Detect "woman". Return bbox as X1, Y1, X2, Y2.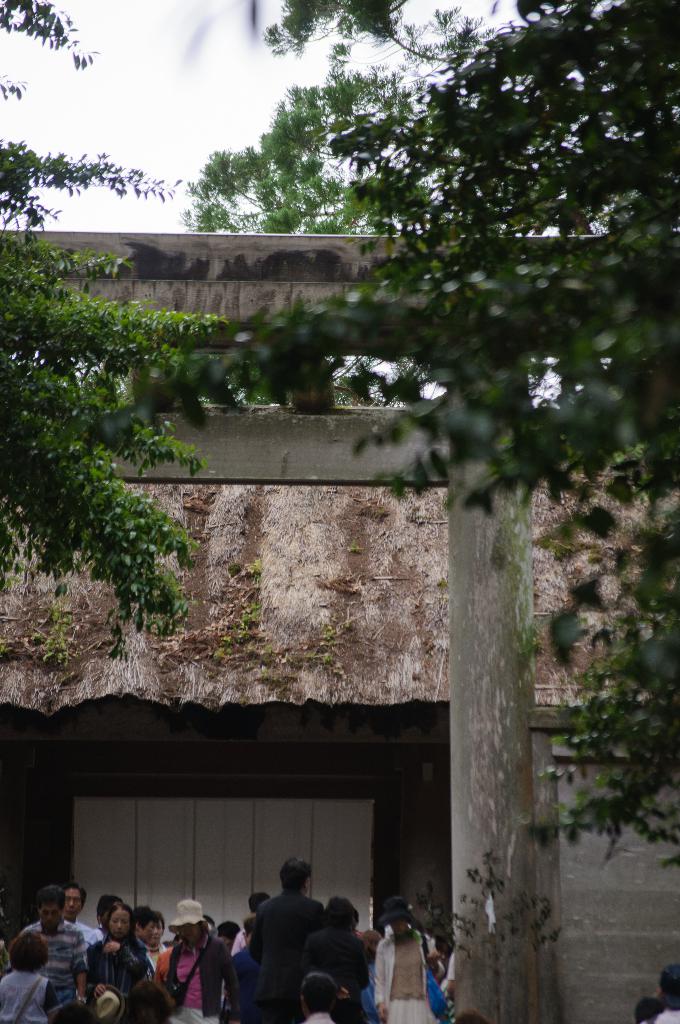
366, 898, 448, 1023.
